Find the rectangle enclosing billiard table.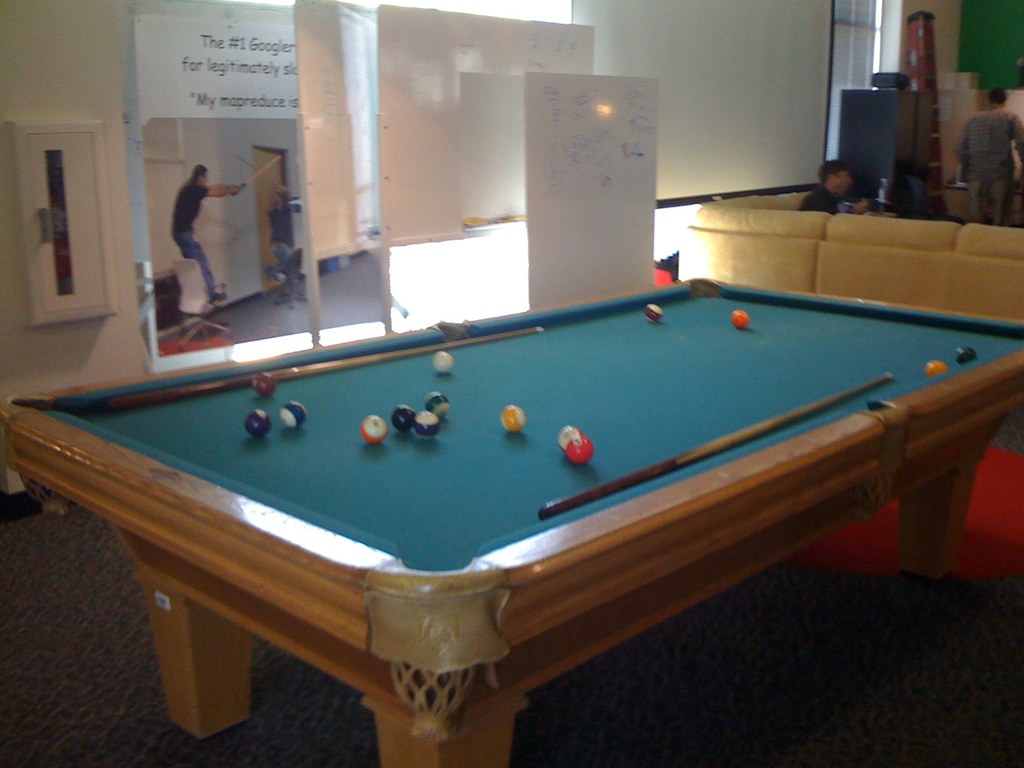
(x1=0, y1=272, x2=1023, y2=767).
